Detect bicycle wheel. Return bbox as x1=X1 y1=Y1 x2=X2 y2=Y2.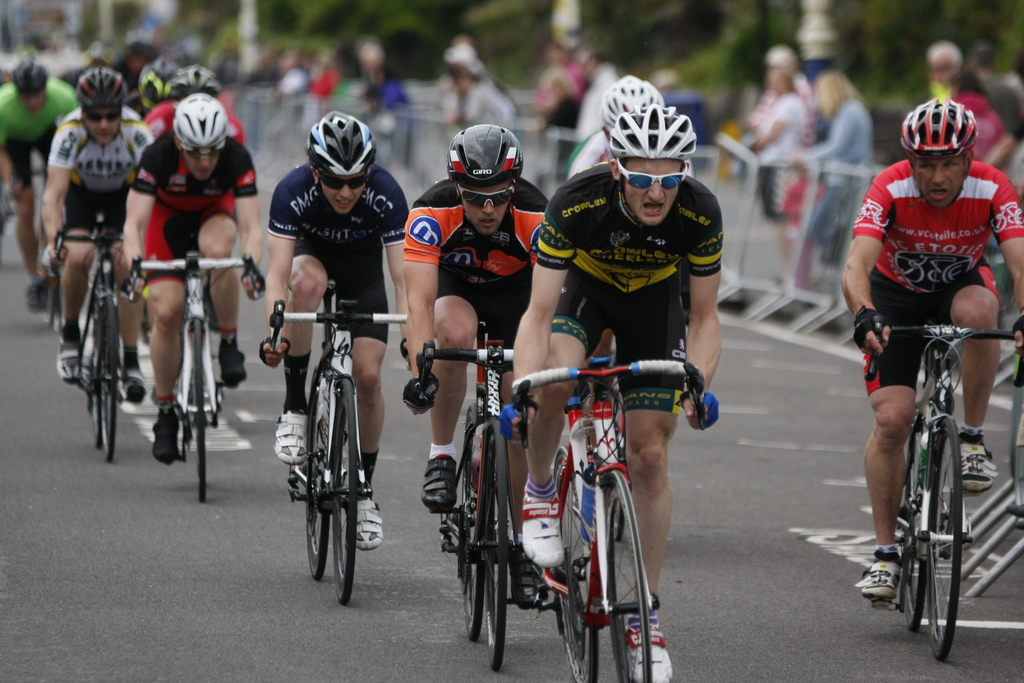
x1=300 y1=366 x2=332 y2=583.
